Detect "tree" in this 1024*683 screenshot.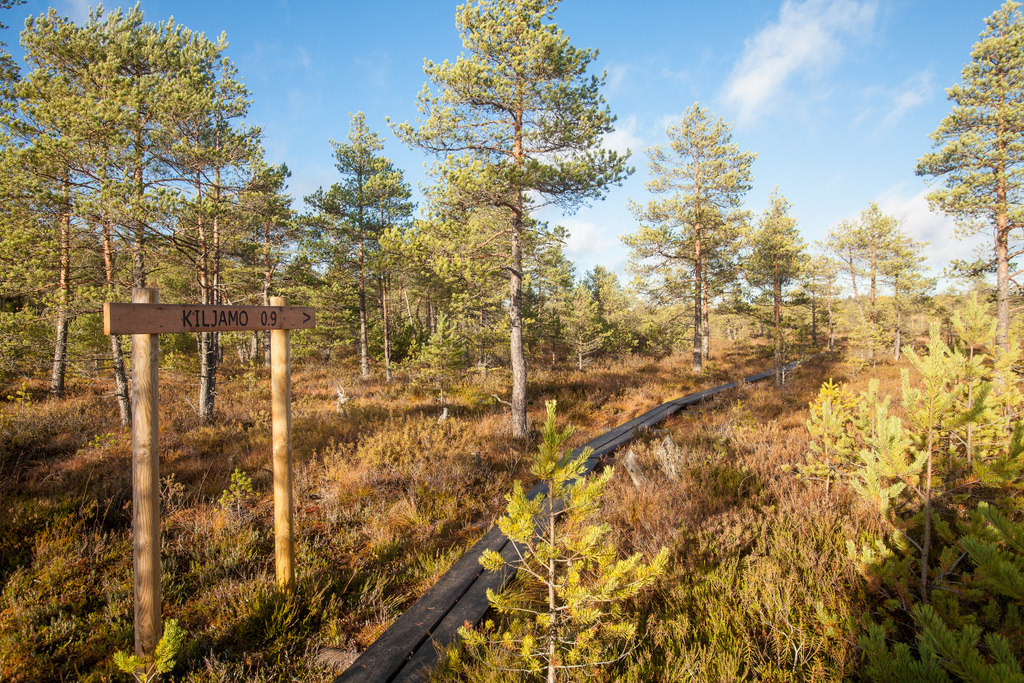
Detection: 420:181:514:377.
